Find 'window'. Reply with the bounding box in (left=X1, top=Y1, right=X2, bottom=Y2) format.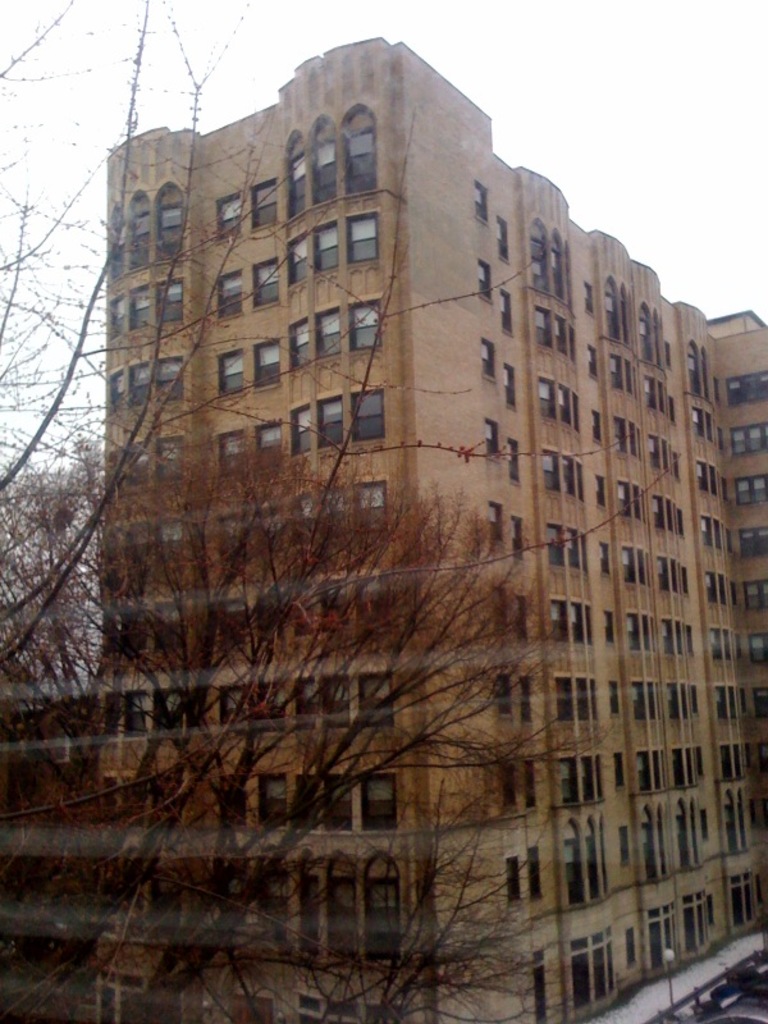
(left=351, top=392, right=380, bottom=439).
